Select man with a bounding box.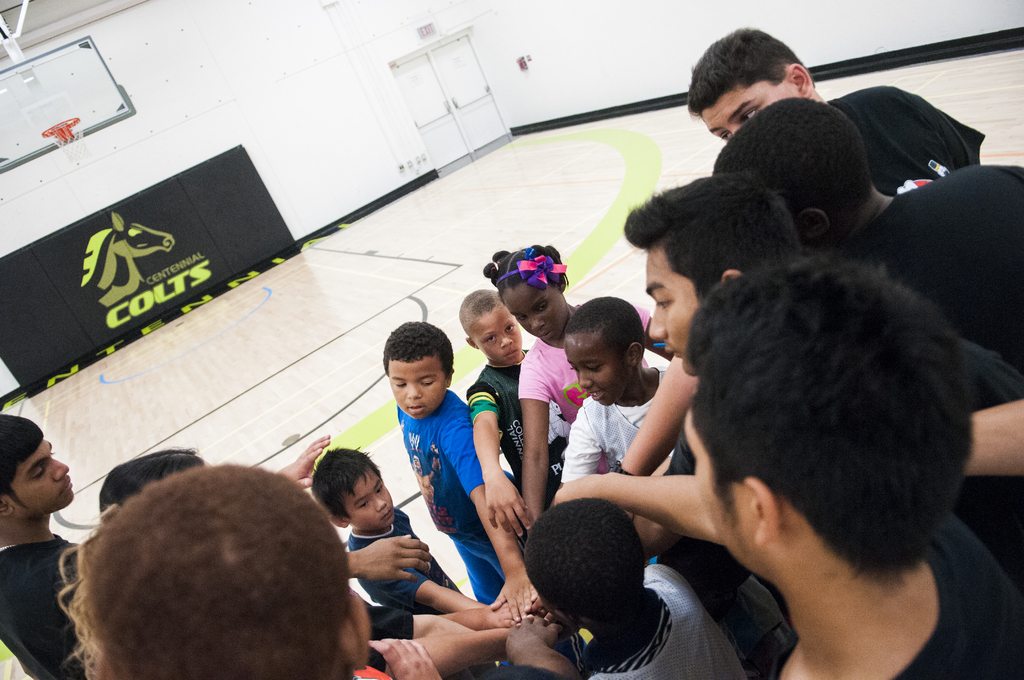
left=549, top=255, right=1023, bottom=679.
